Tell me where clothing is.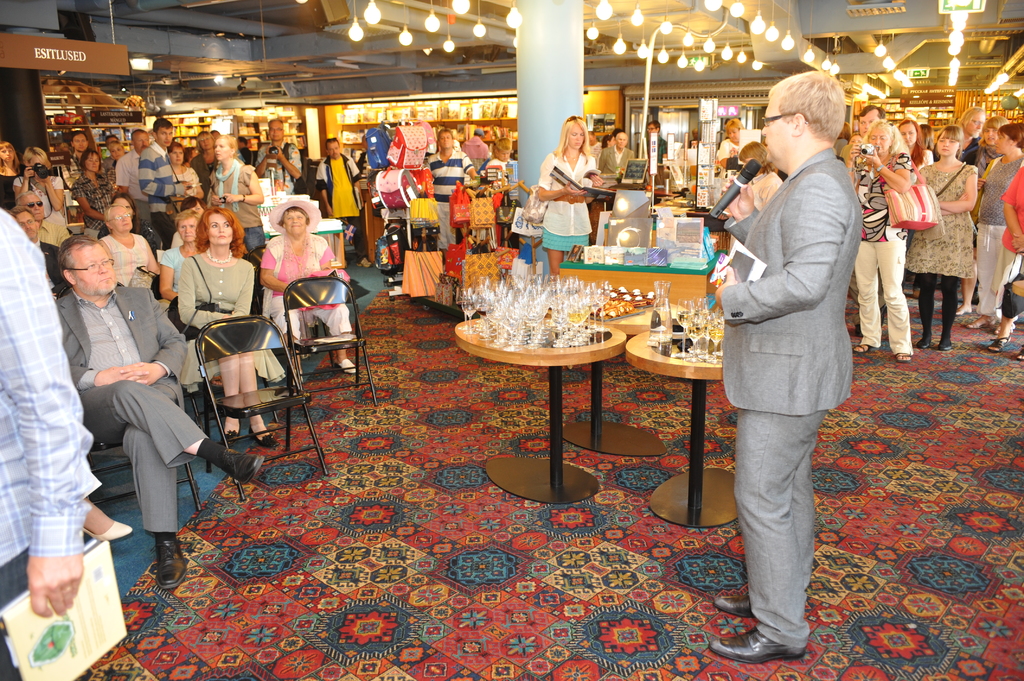
clothing is at 312,152,363,237.
